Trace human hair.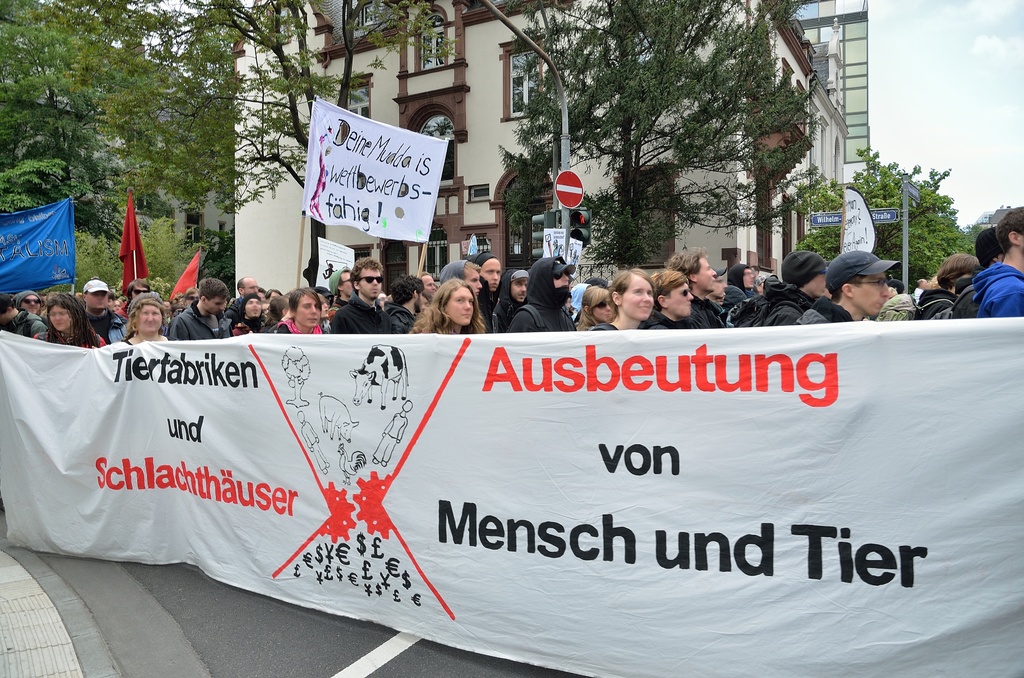
Traced to Rect(575, 287, 612, 330).
